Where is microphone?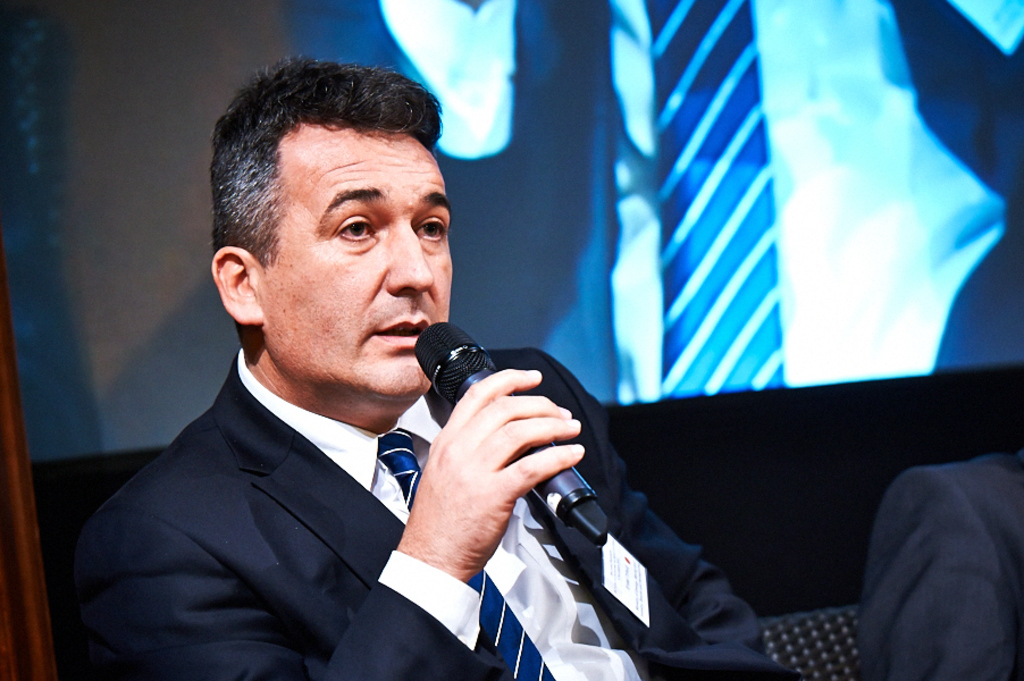
[411, 318, 608, 548].
